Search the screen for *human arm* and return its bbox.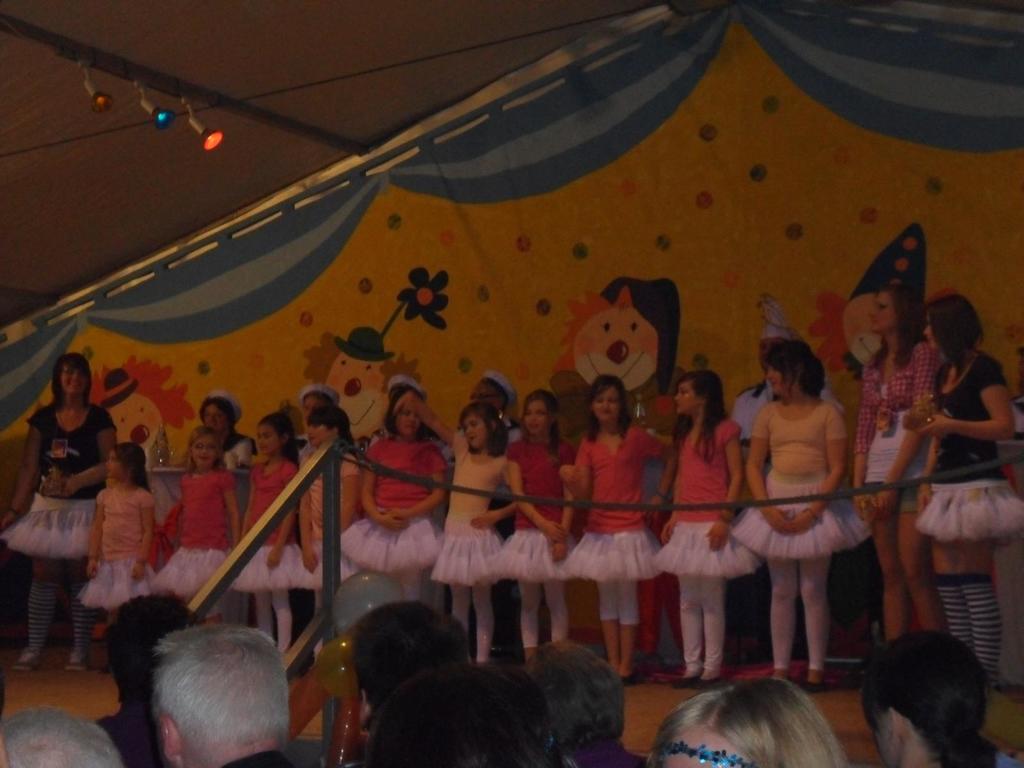
Found: x1=936 y1=379 x2=1011 y2=476.
